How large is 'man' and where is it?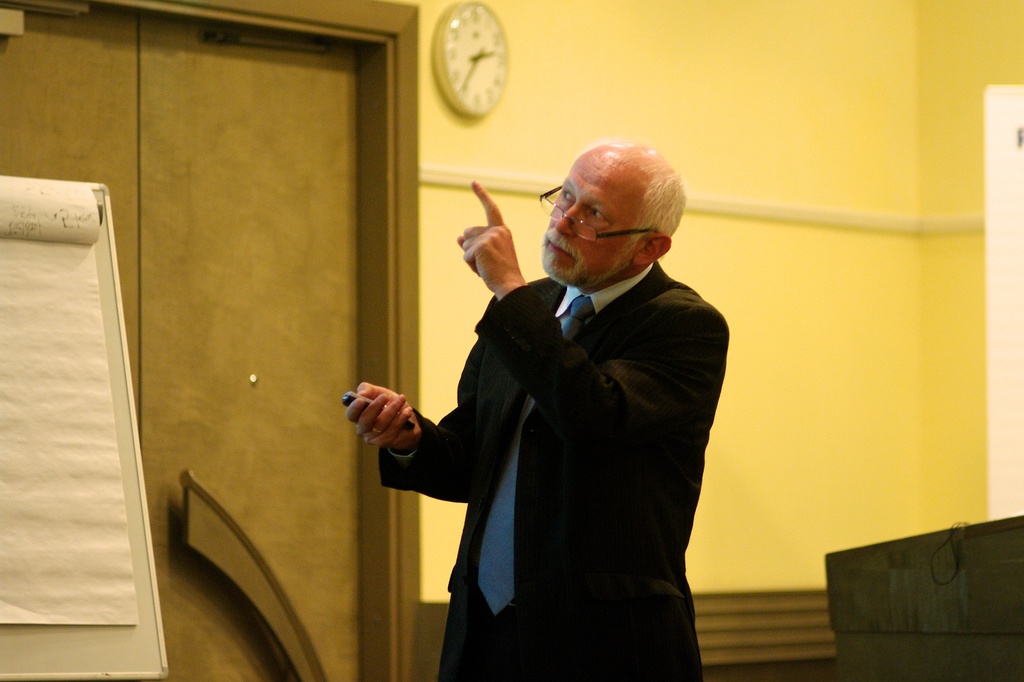
Bounding box: 415/126/751/674.
